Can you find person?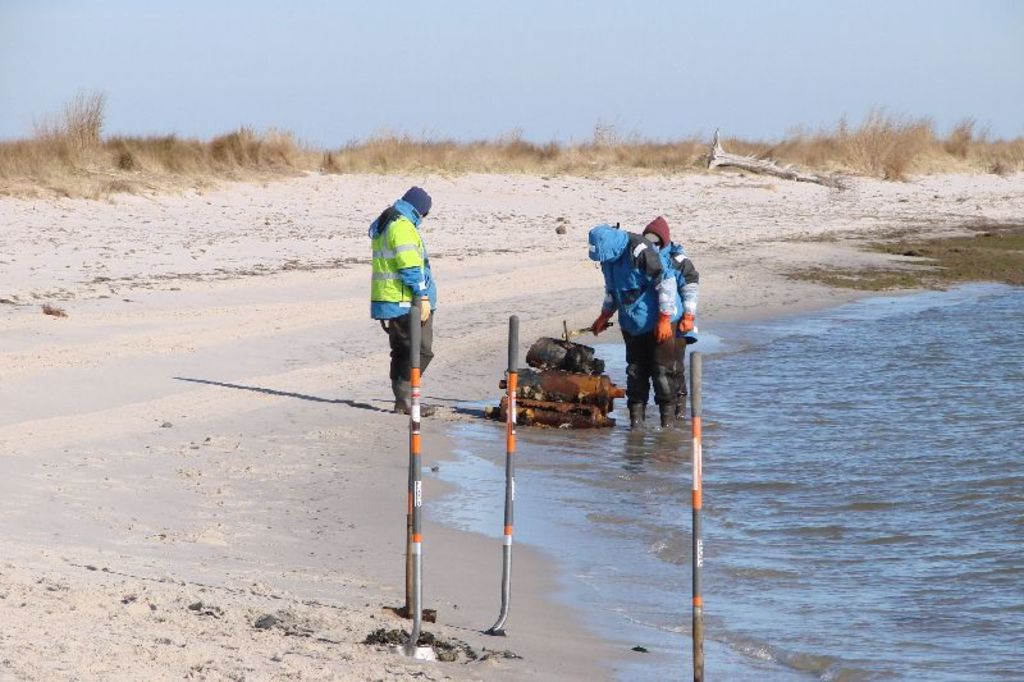
Yes, bounding box: left=361, top=166, right=438, bottom=429.
